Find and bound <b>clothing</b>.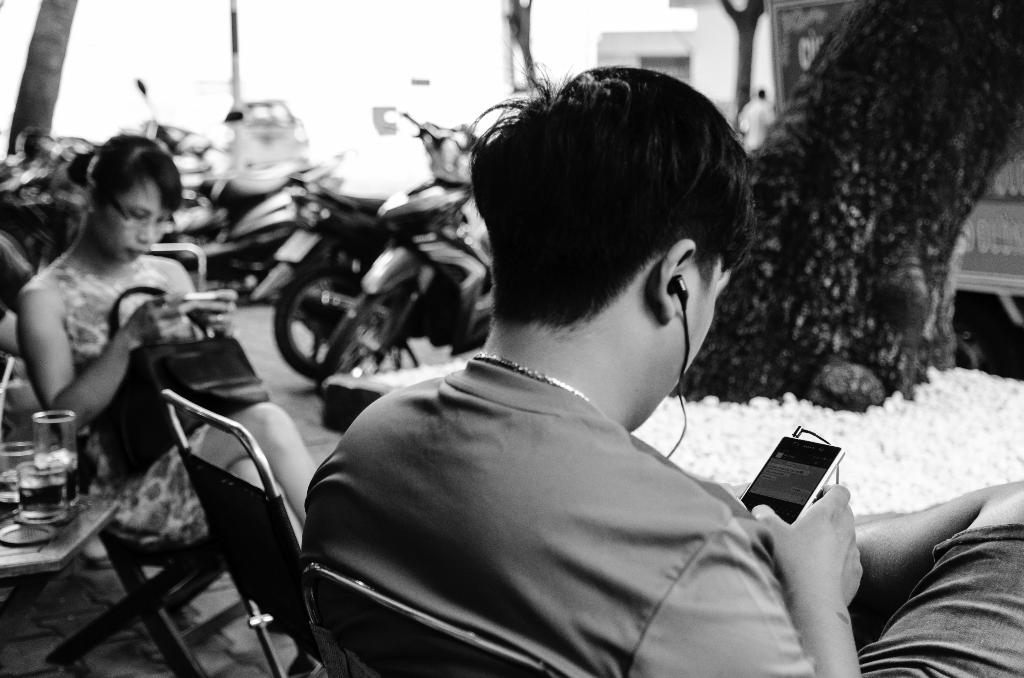
Bound: pyautogui.locateOnScreen(25, 264, 255, 529).
